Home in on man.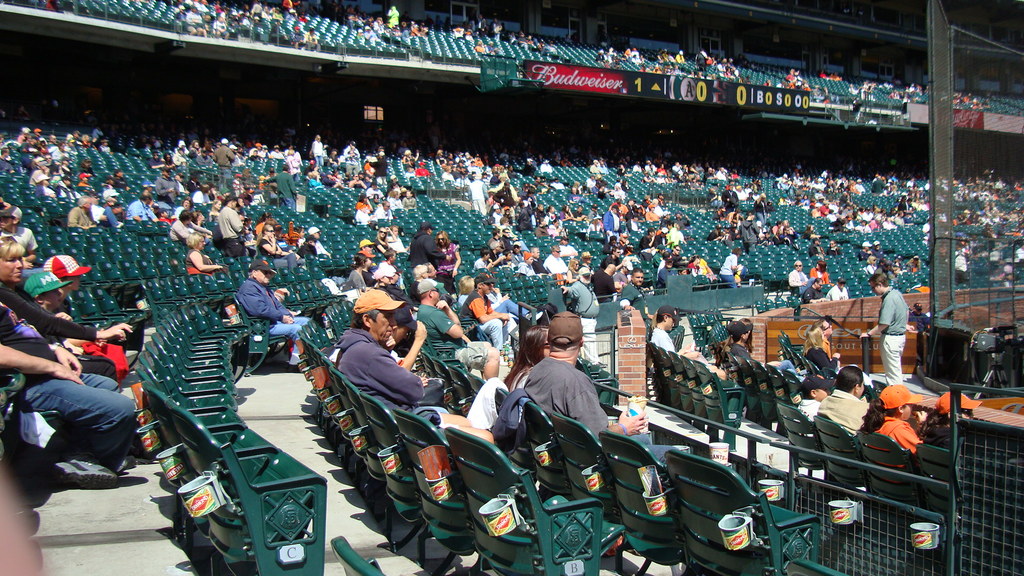
Homed in at pyautogui.locateOnScreen(495, 18, 507, 39).
